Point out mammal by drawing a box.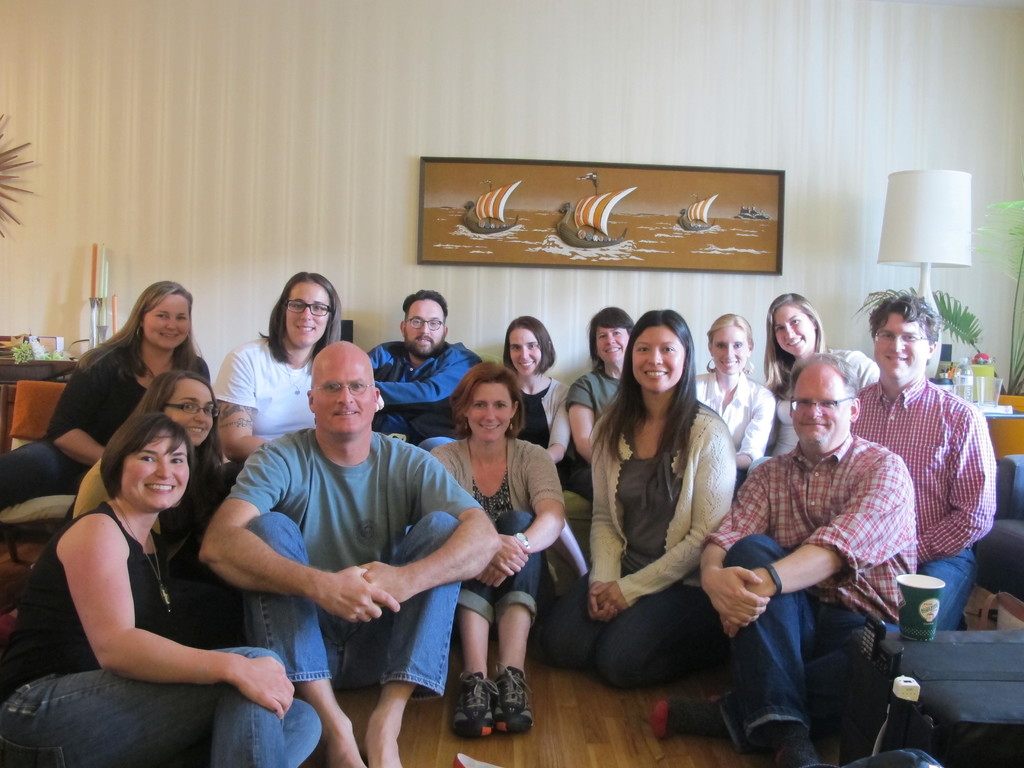
box=[0, 408, 324, 765].
